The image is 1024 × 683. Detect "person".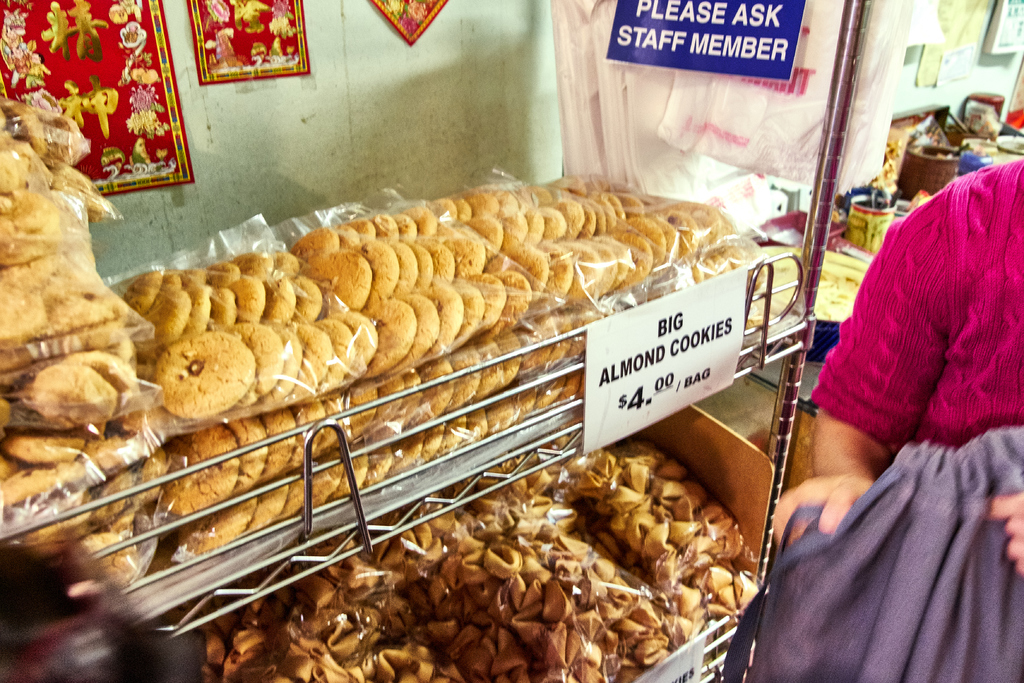
Detection: [824, 135, 1013, 520].
